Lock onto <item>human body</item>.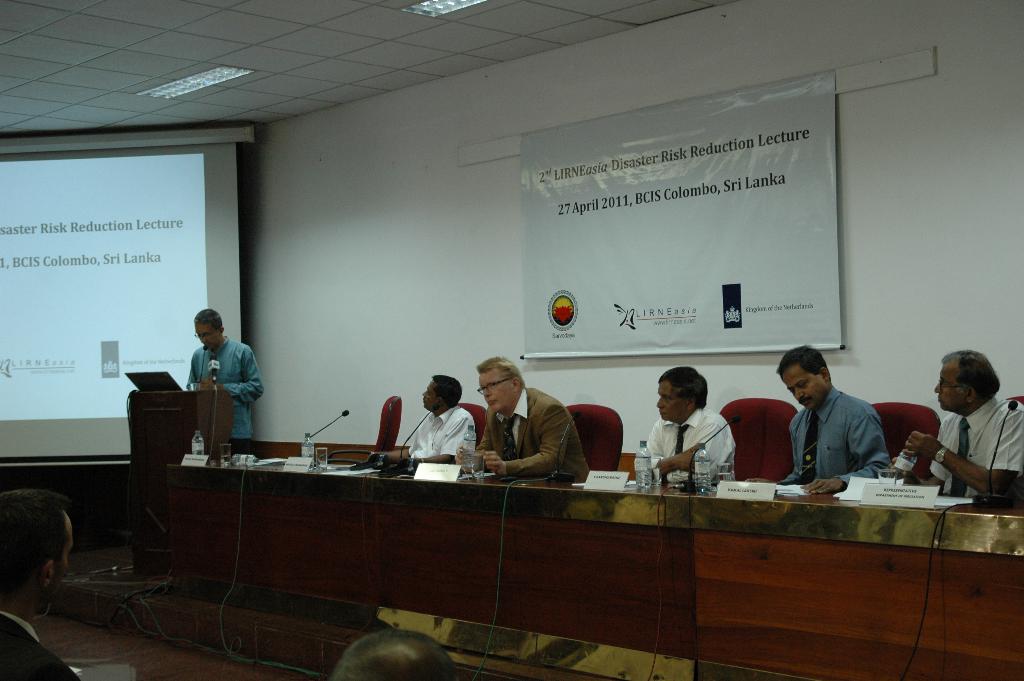
Locked: left=186, top=306, right=263, bottom=475.
